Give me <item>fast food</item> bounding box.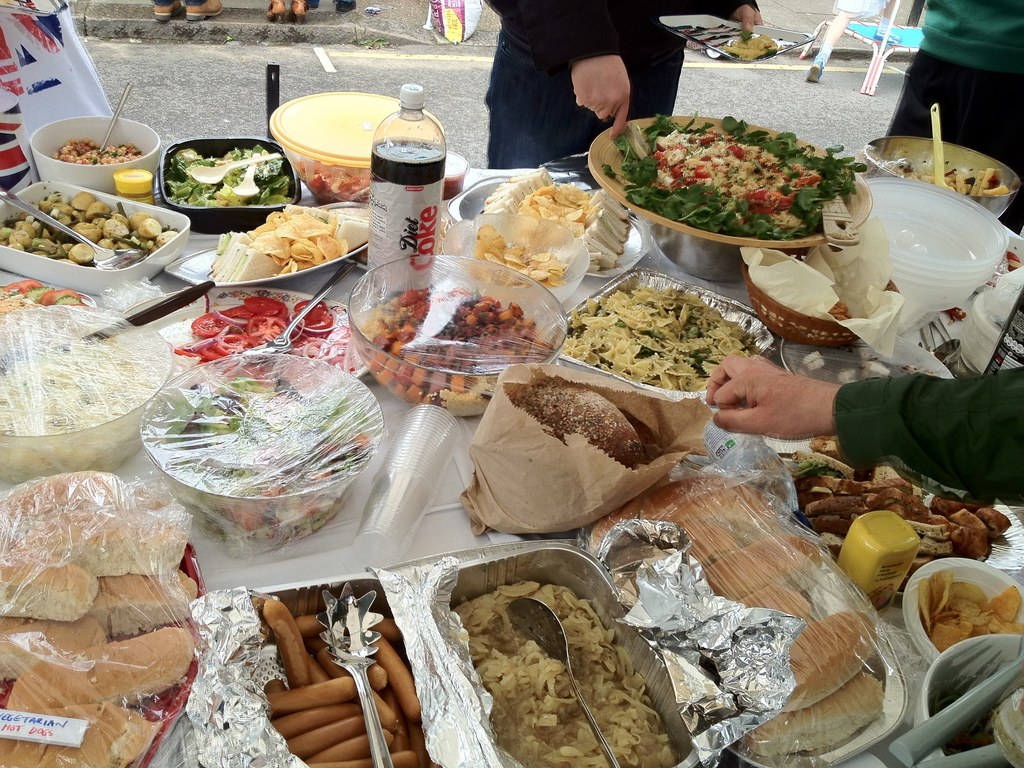
detection(731, 581, 821, 632).
